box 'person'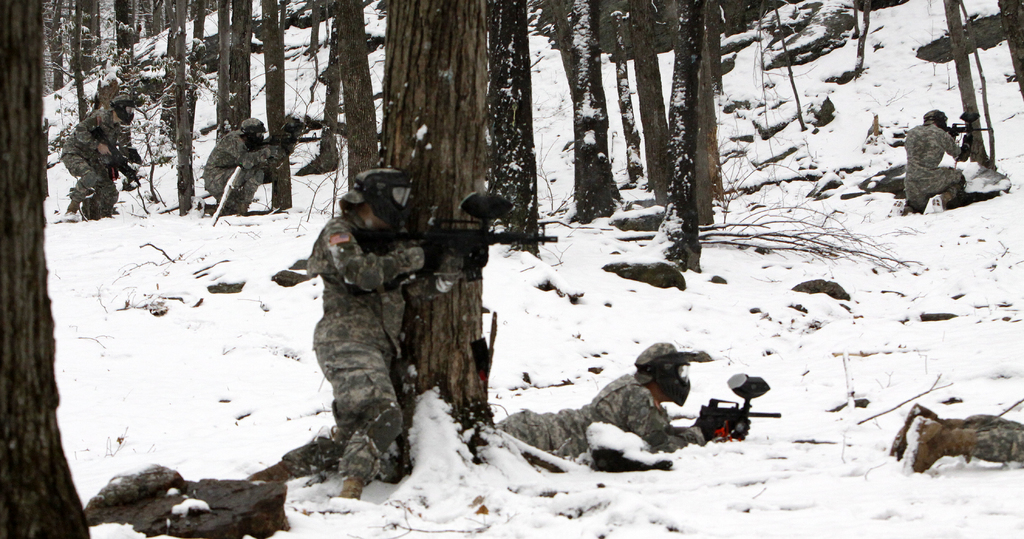
l=58, t=94, r=140, b=218
